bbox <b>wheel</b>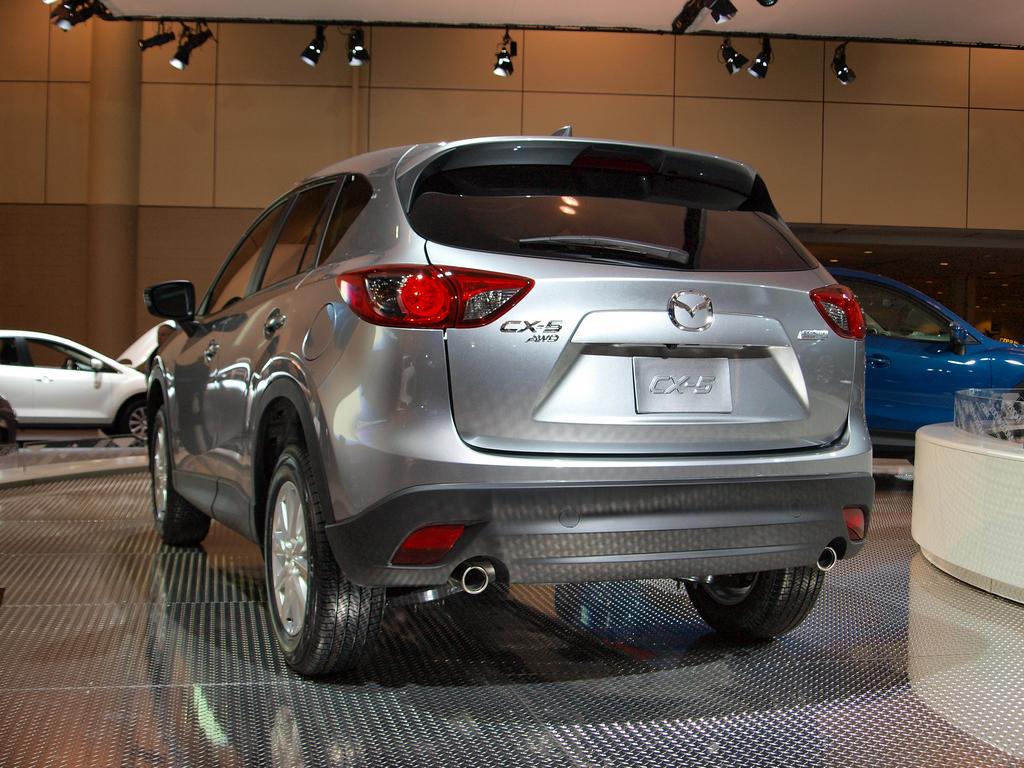
select_region(2, 412, 18, 450)
